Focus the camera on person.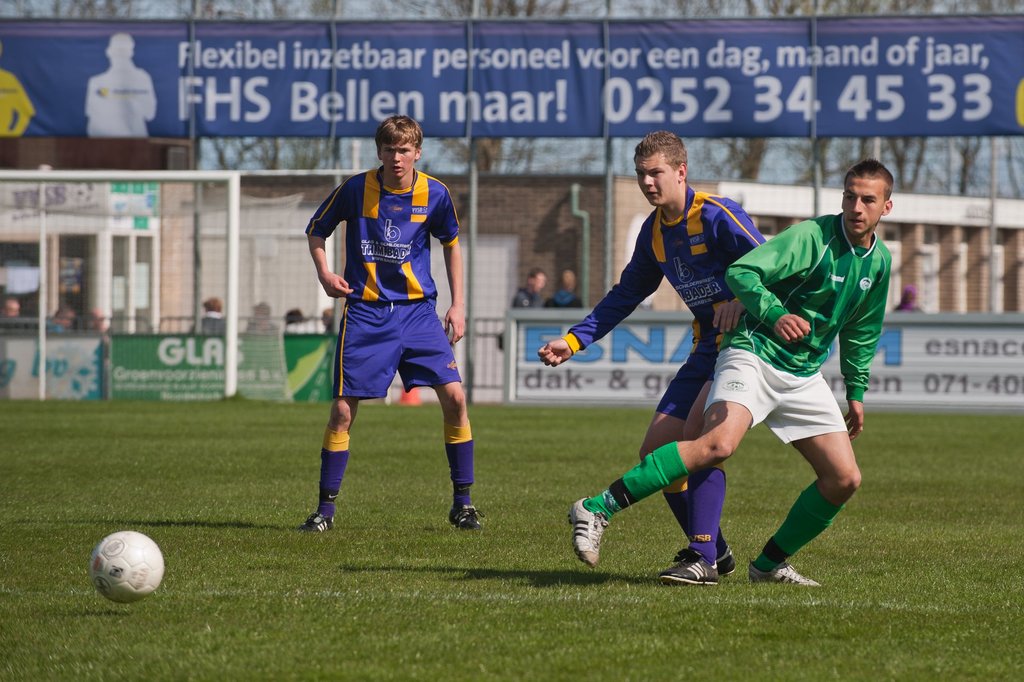
Focus region: <region>44, 306, 76, 332</region>.
